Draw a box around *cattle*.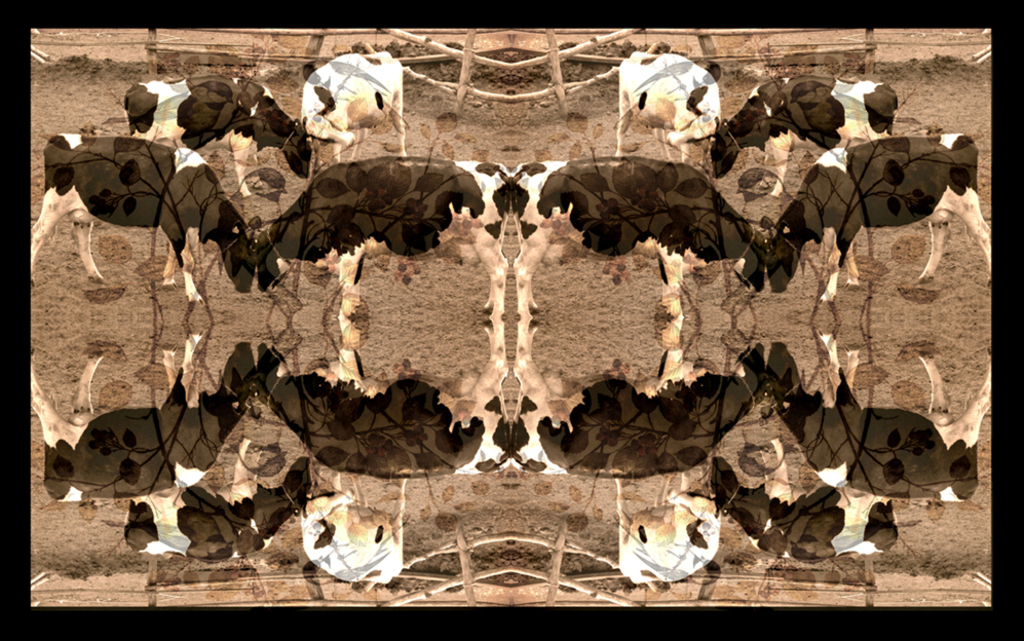
bbox=[121, 70, 315, 197].
